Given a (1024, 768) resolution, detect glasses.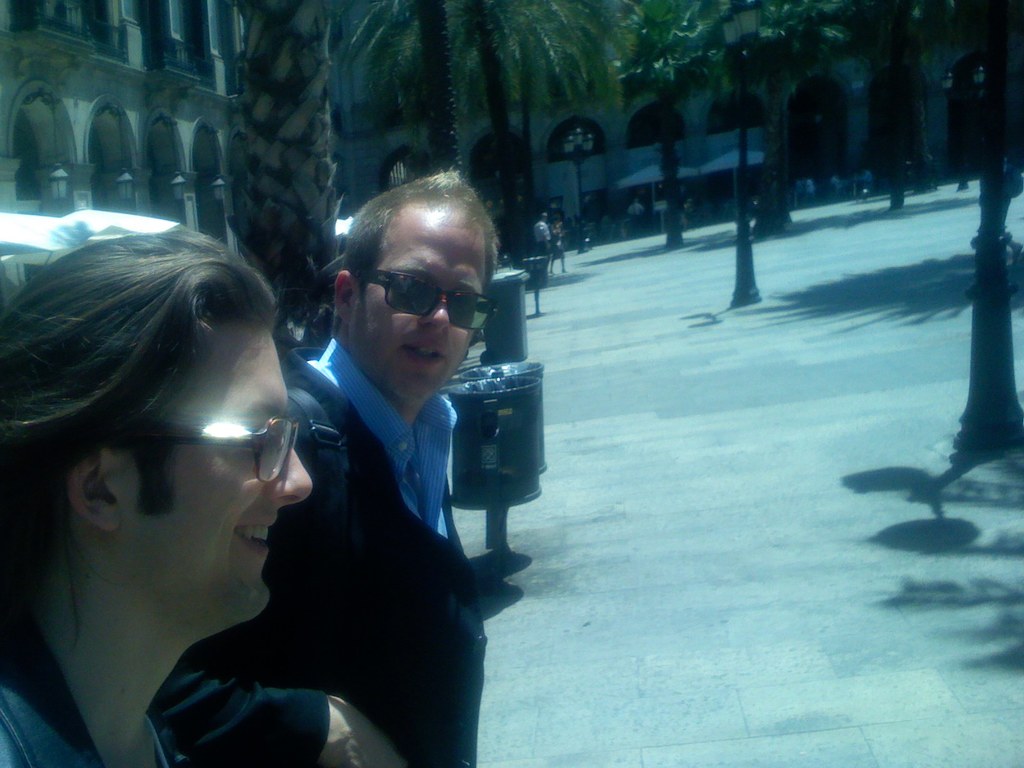
detection(335, 265, 487, 328).
